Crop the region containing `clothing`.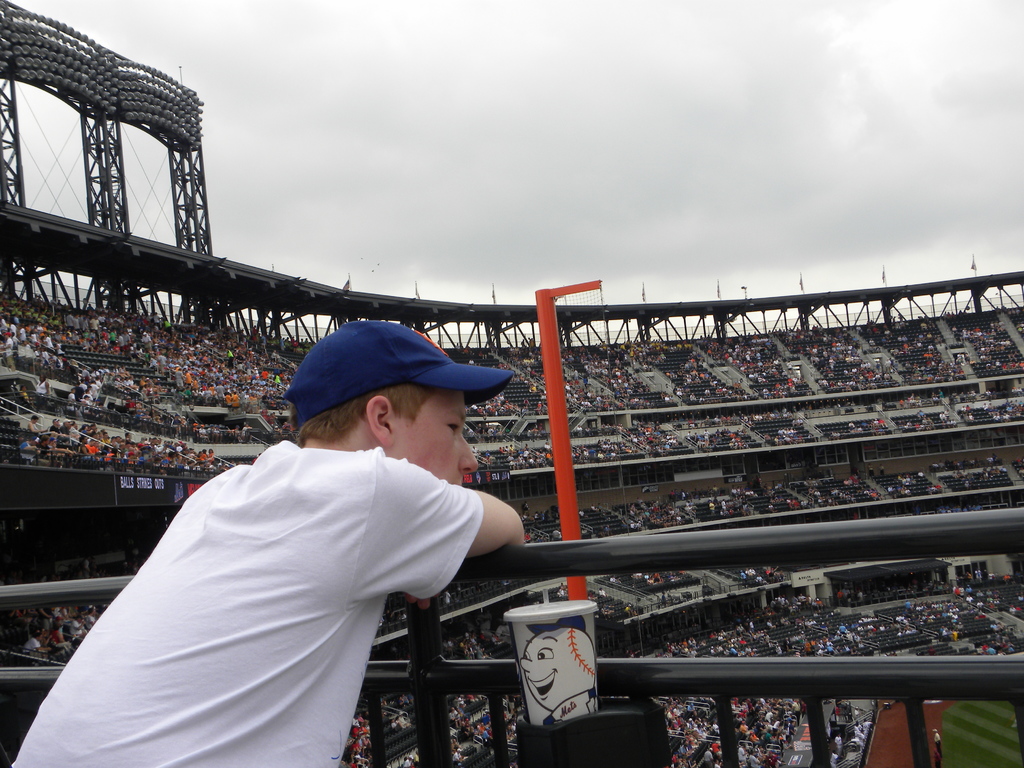
Crop region: {"left": 65, "top": 409, "right": 541, "bottom": 756}.
